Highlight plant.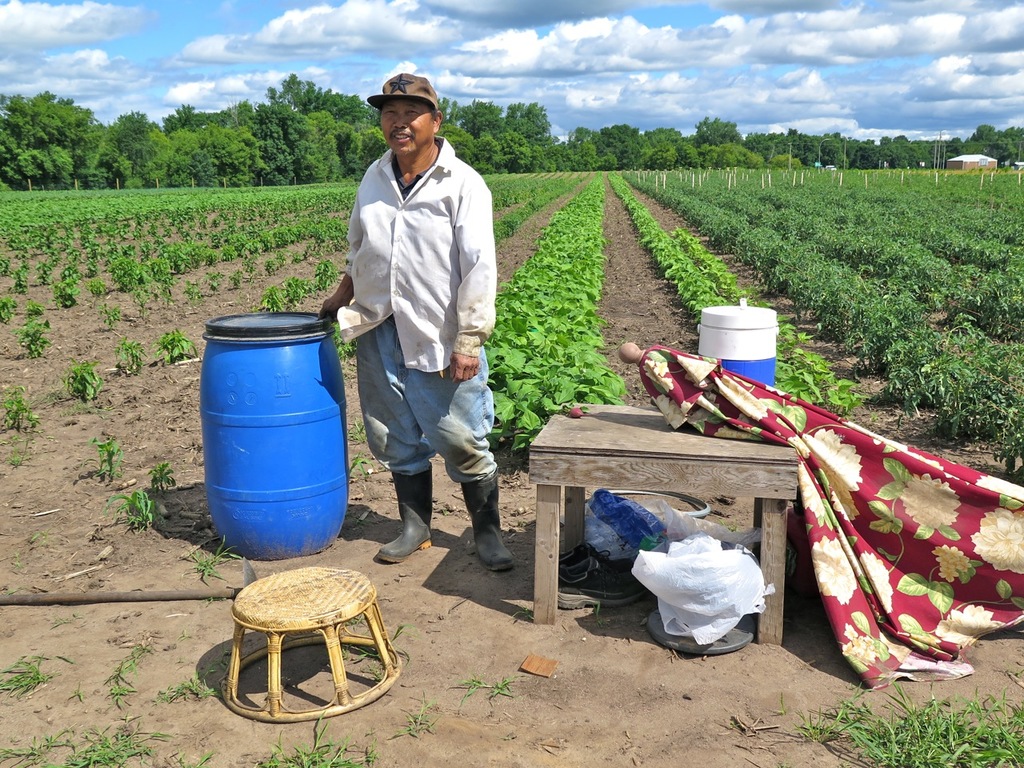
Highlighted region: <box>62,724,150,767</box>.
